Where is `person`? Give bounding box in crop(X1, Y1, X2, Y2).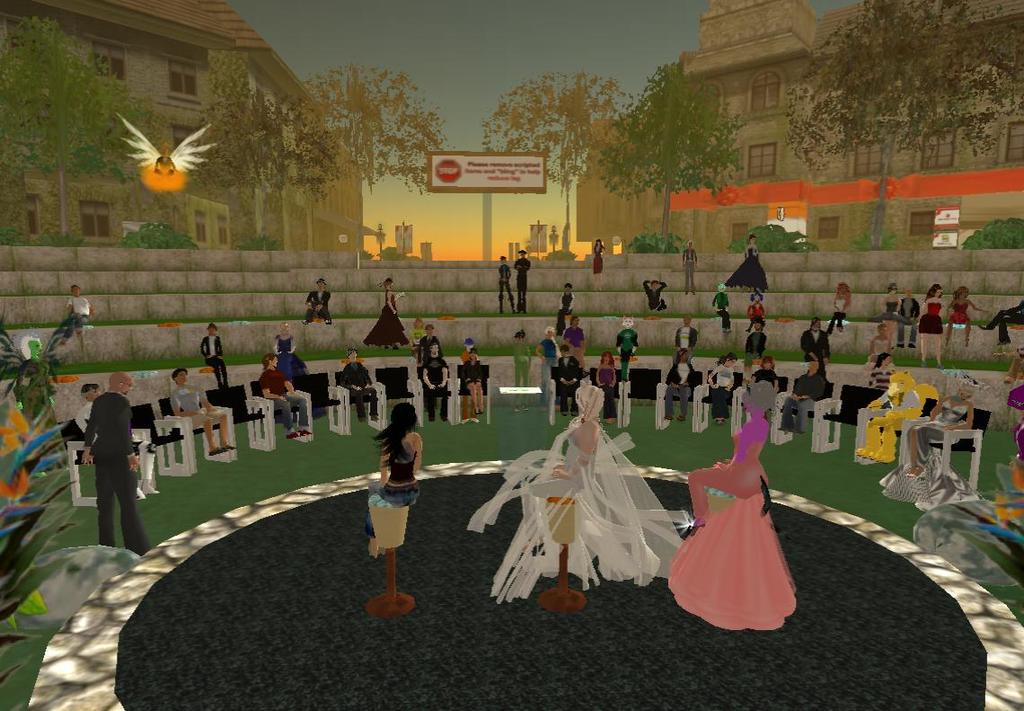
crop(662, 366, 800, 628).
